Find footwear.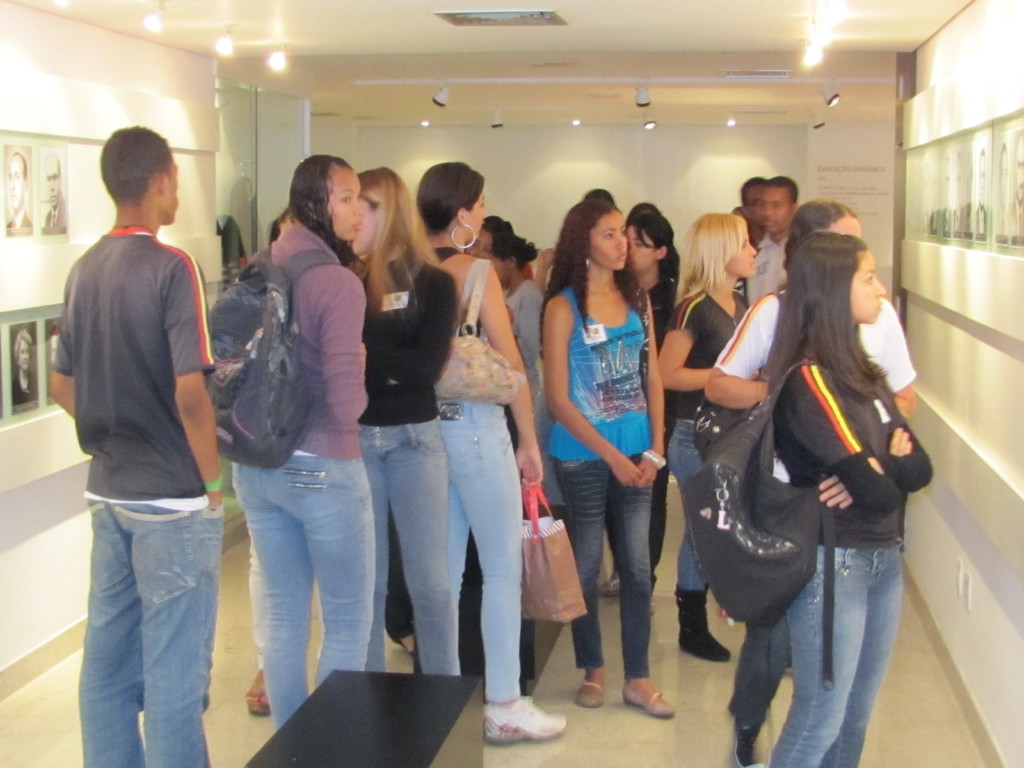
[572,668,683,735].
